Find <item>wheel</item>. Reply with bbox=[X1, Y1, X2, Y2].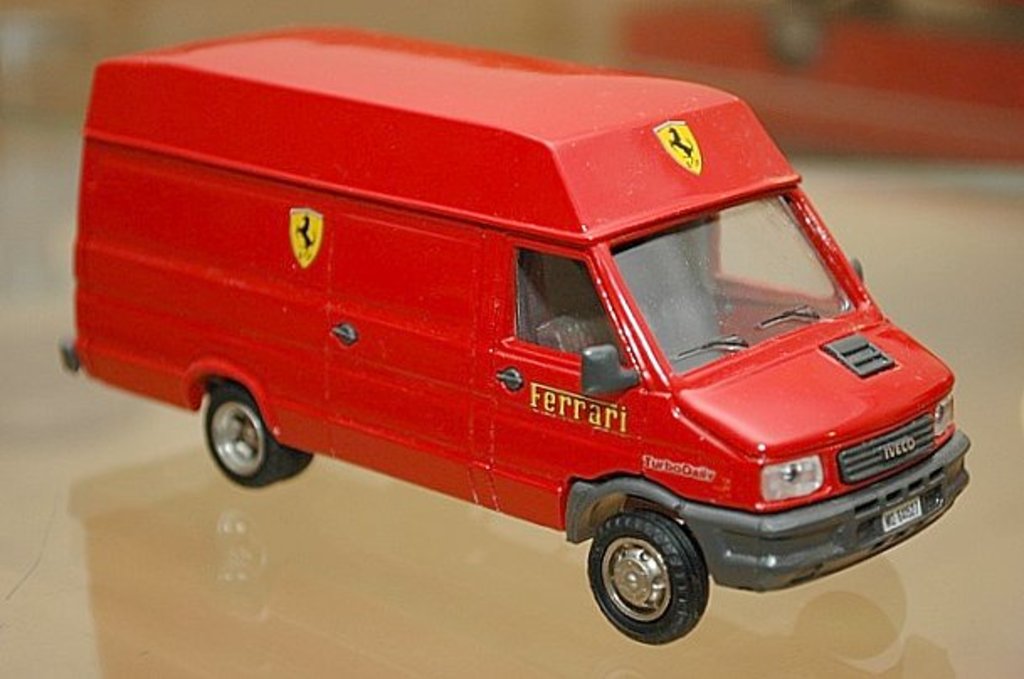
bbox=[592, 508, 723, 642].
